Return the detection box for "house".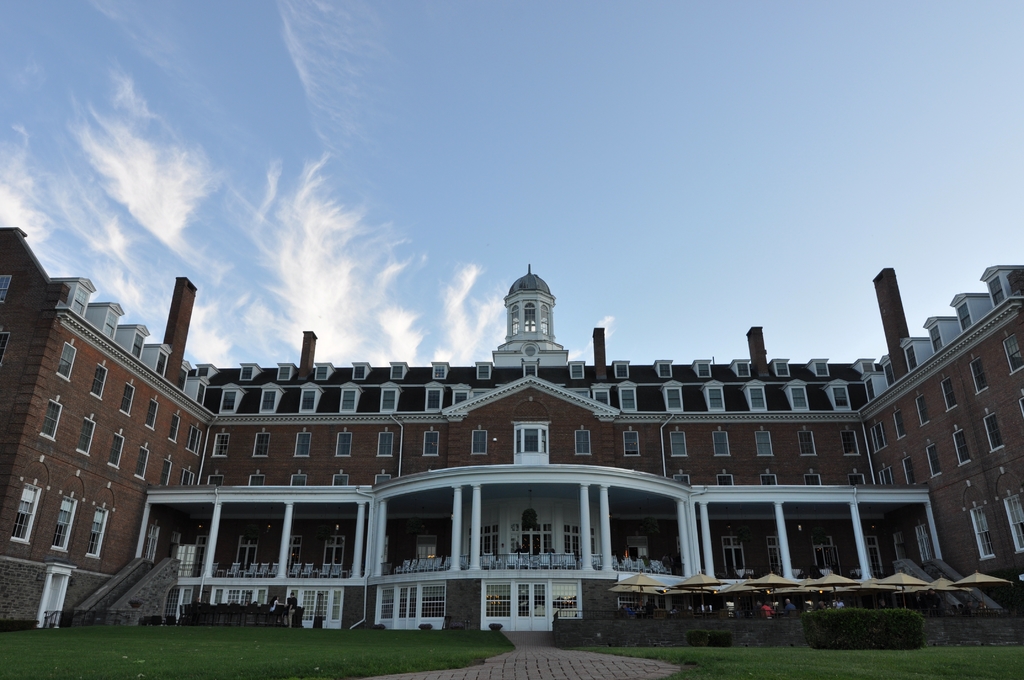
x1=111 y1=260 x2=1005 y2=605.
